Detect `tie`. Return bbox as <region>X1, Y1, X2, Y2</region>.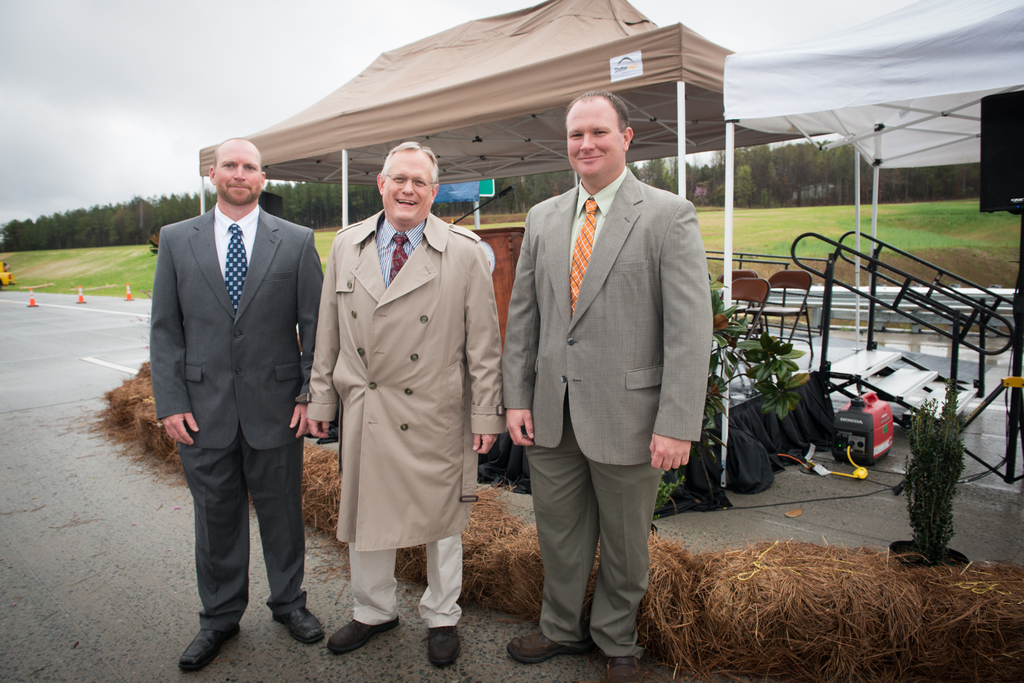
<region>392, 234, 410, 289</region>.
